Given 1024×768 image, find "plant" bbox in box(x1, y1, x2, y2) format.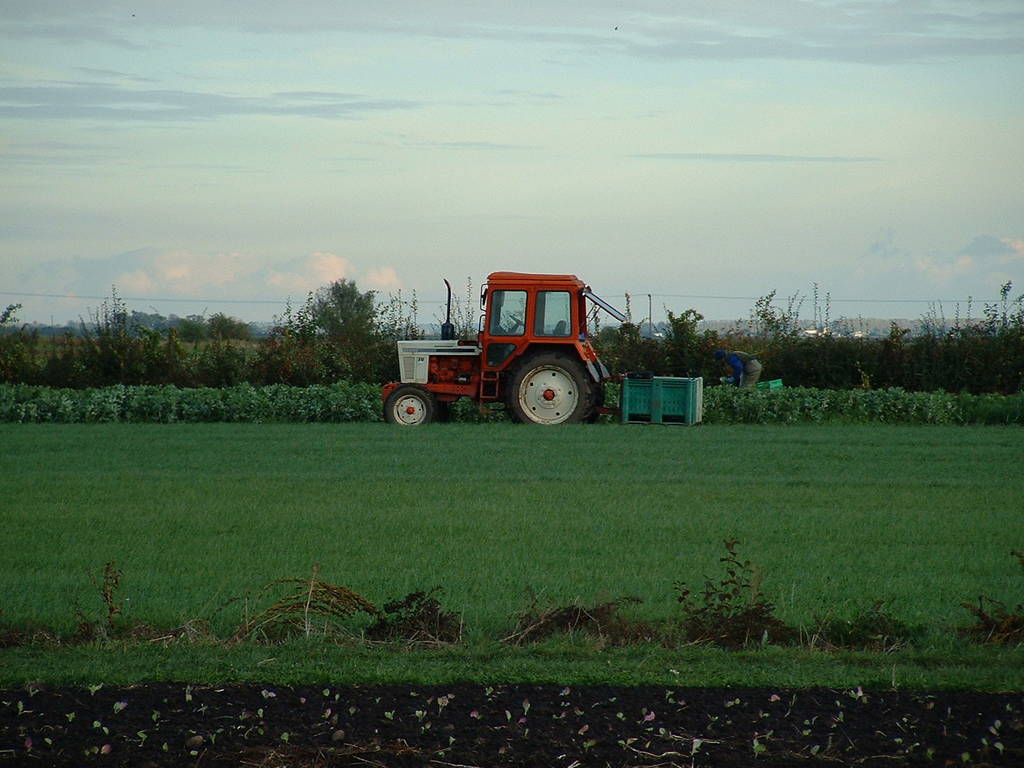
box(136, 725, 154, 742).
